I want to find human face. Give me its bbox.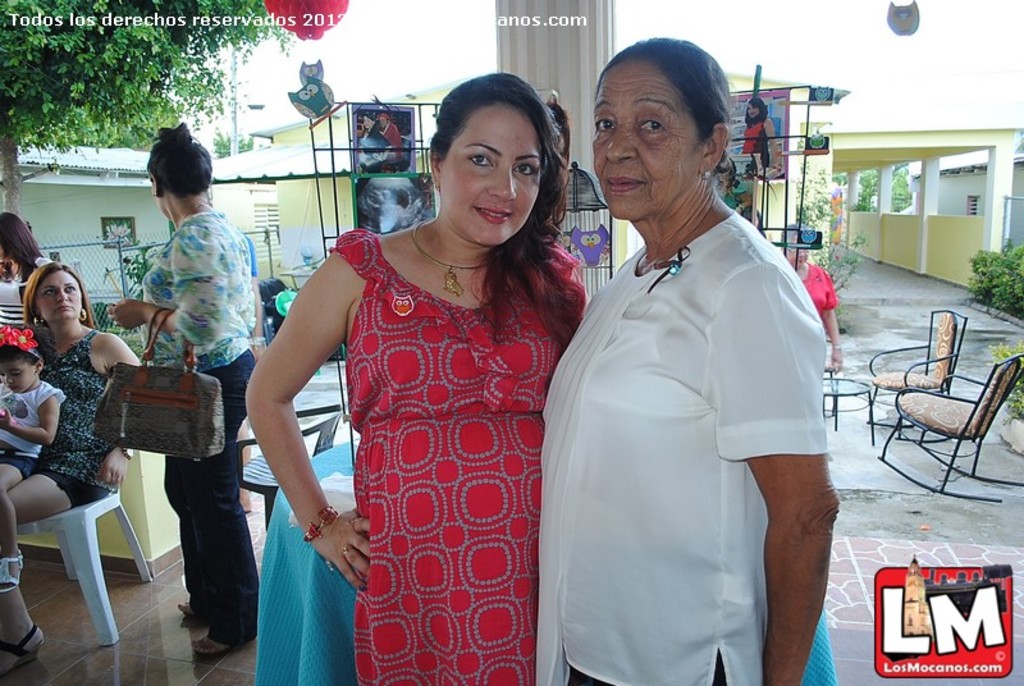
x1=31, y1=265, x2=82, y2=324.
